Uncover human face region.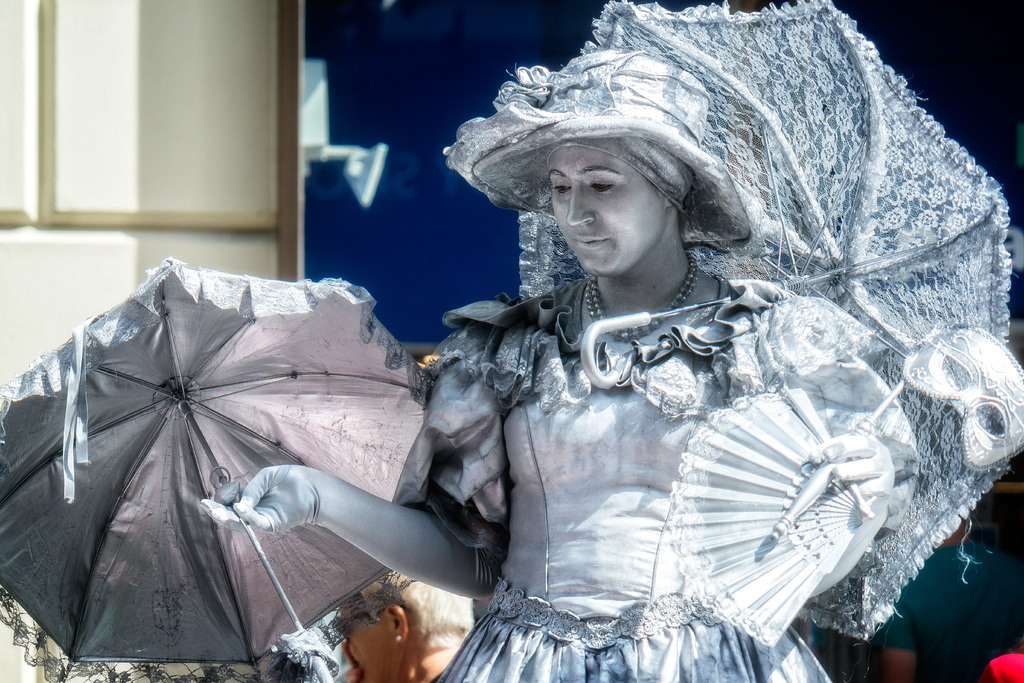
Uncovered: 546, 145, 667, 279.
